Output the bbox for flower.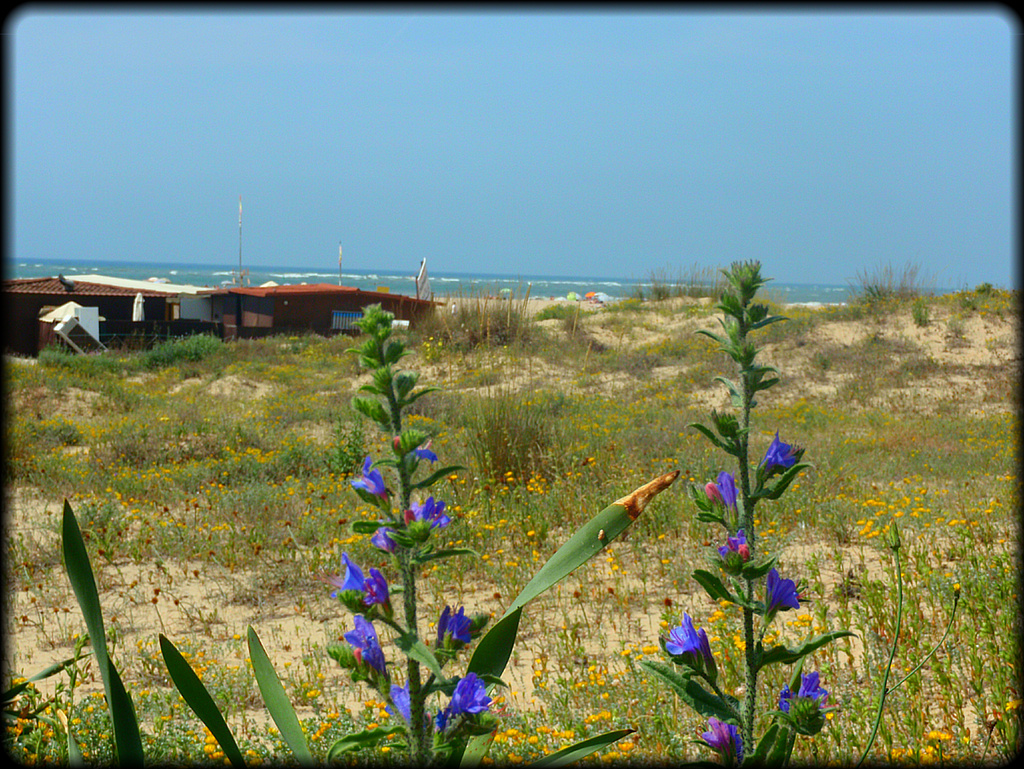
rect(317, 553, 371, 599).
